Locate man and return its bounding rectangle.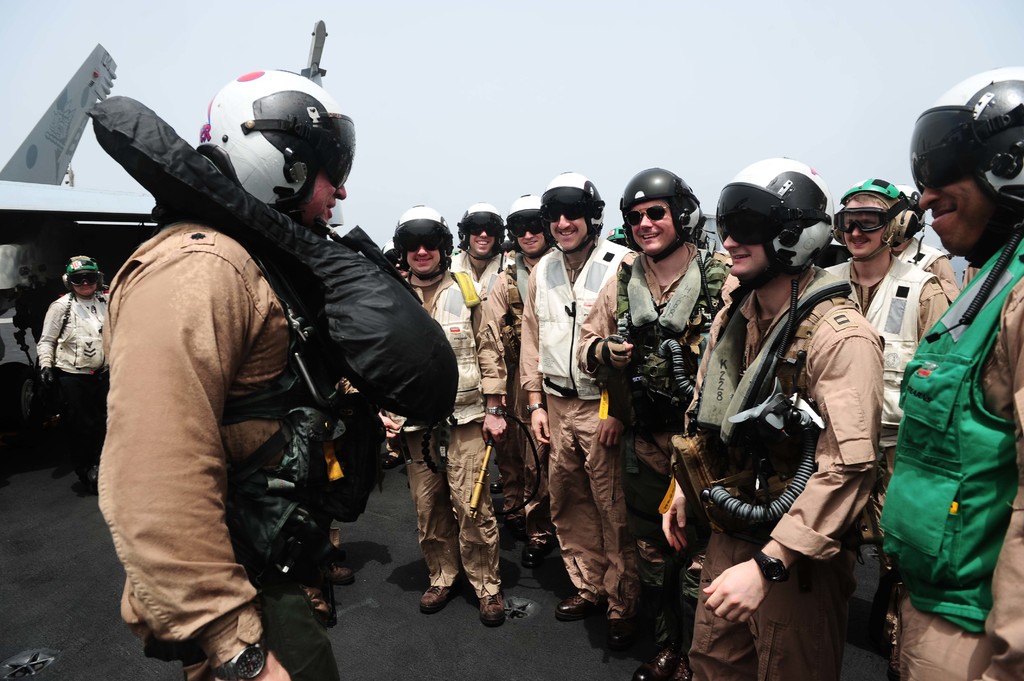
(518, 167, 644, 659).
